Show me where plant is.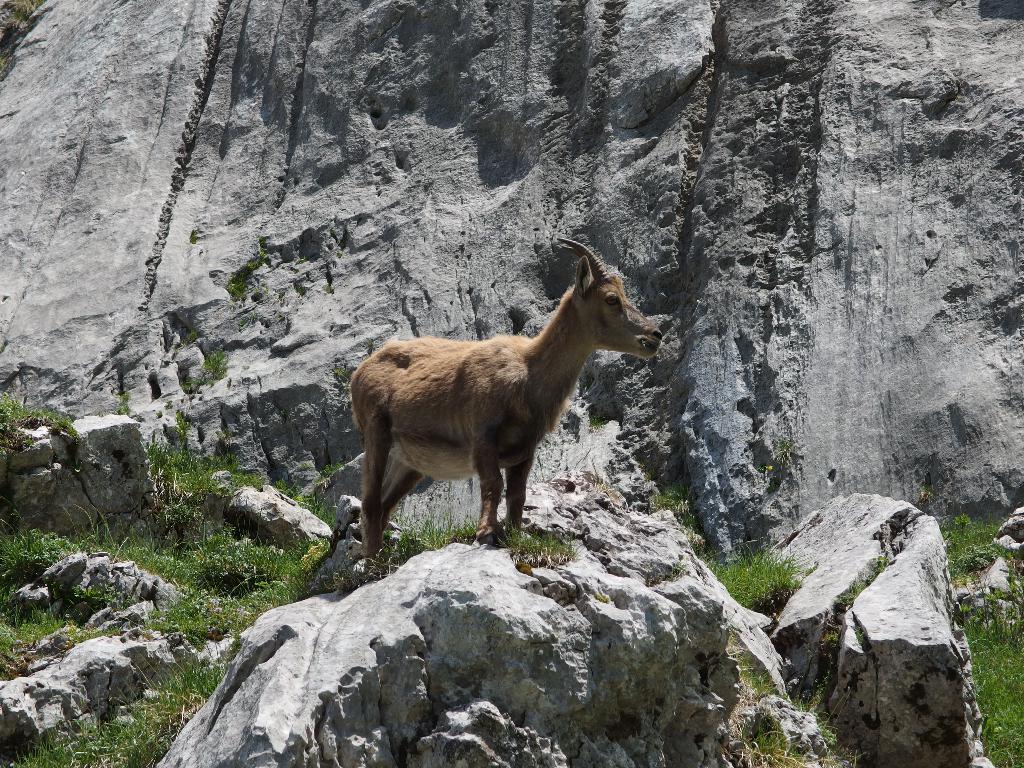
plant is at x1=733 y1=703 x2=783 y2=767.
